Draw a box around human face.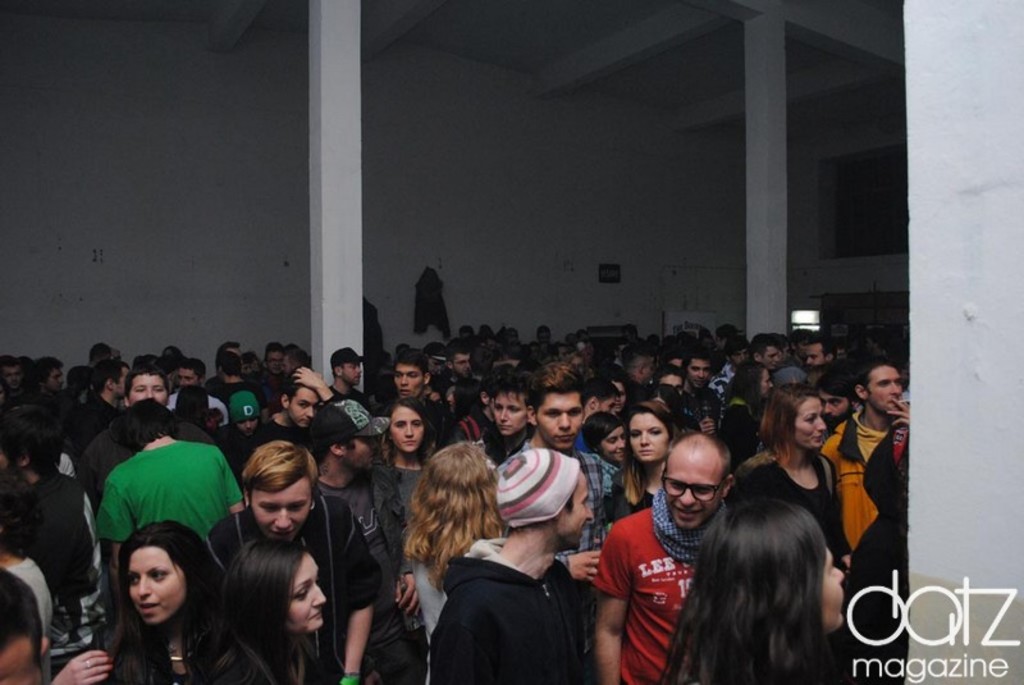
box=[47, 366, 63, 389].
